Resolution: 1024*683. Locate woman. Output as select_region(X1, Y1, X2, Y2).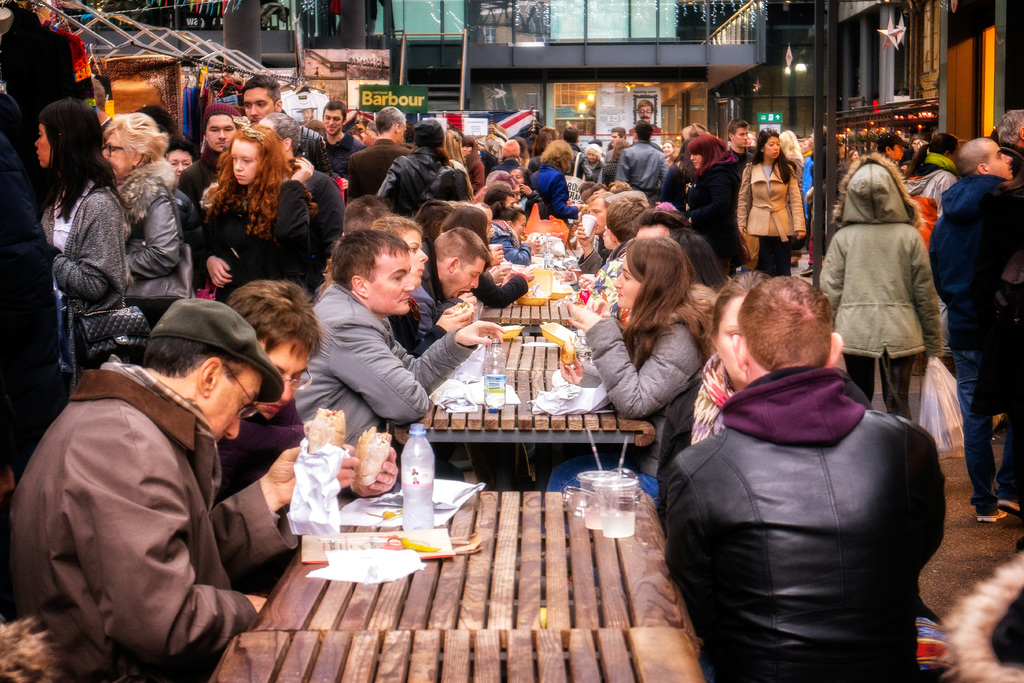
select_region(777, 129, 807, 208).
